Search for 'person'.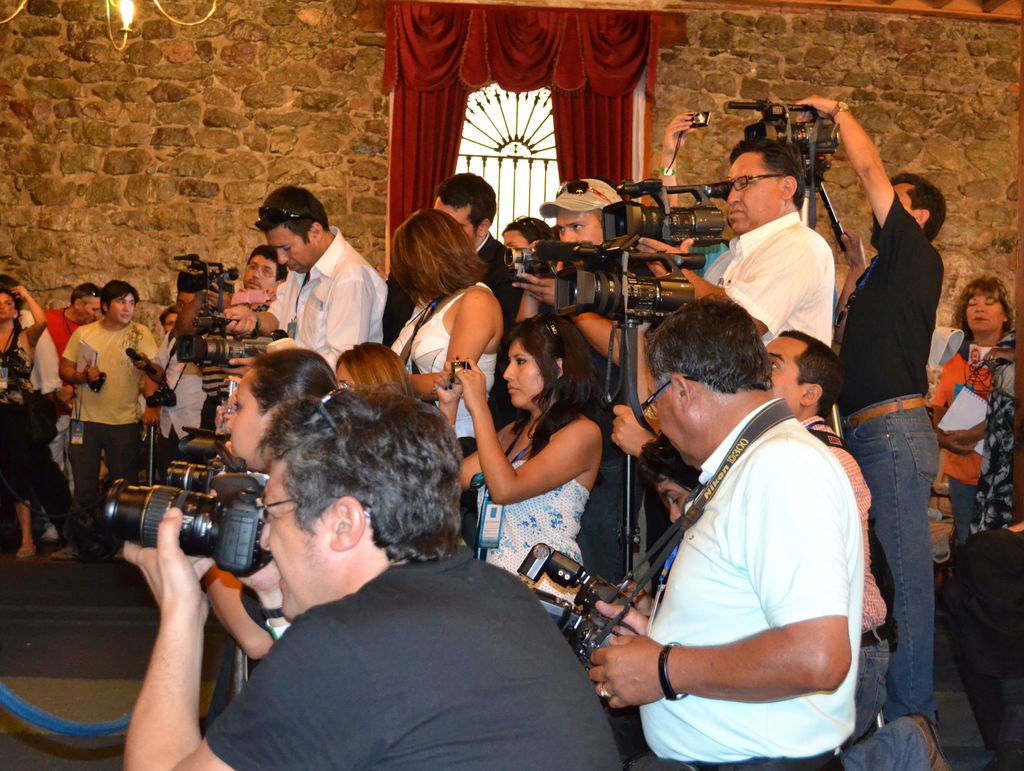
Found at {"x1": 584, "y1": 275, "x2": 878, "y2": 770}.
